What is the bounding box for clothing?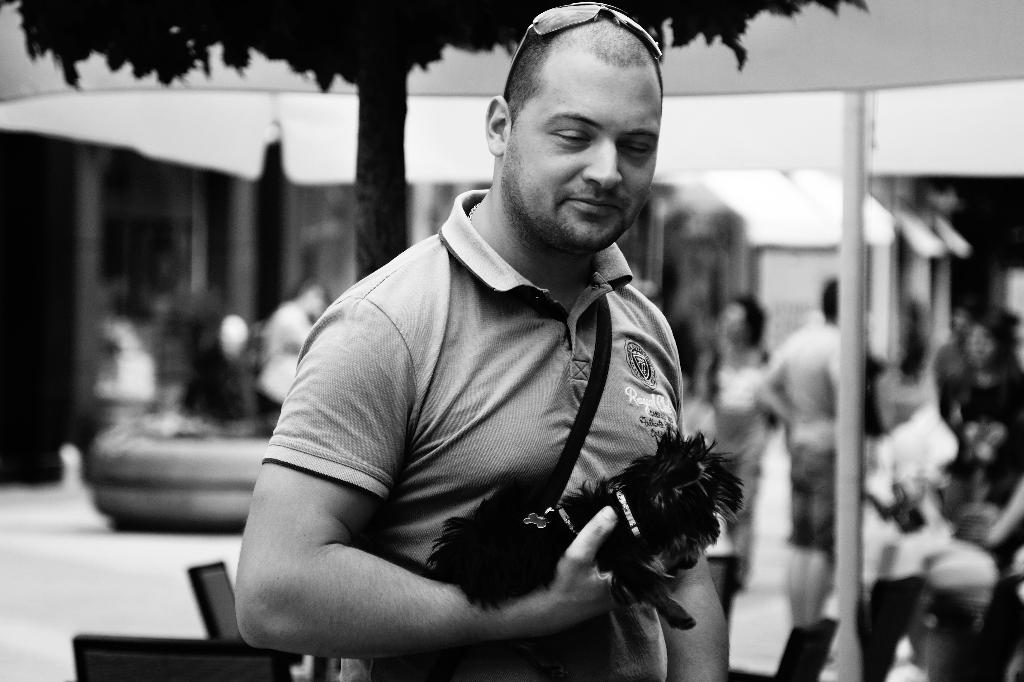
x1=763 y1=320 x2=843 y2=539.
